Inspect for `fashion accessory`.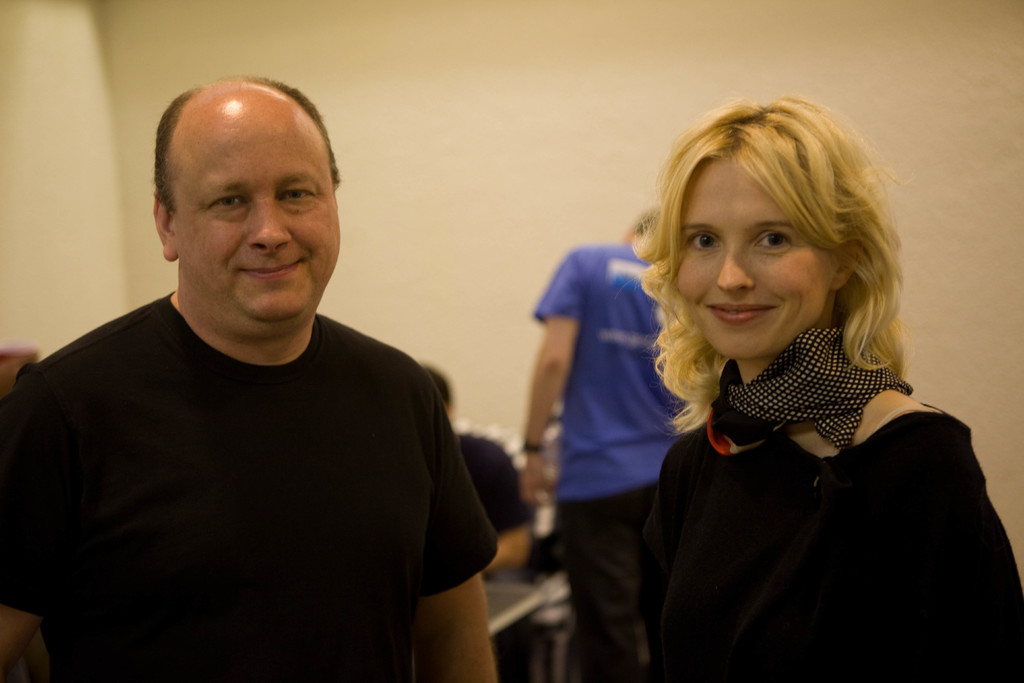
Inspection: (708, 324, 917, 452).
